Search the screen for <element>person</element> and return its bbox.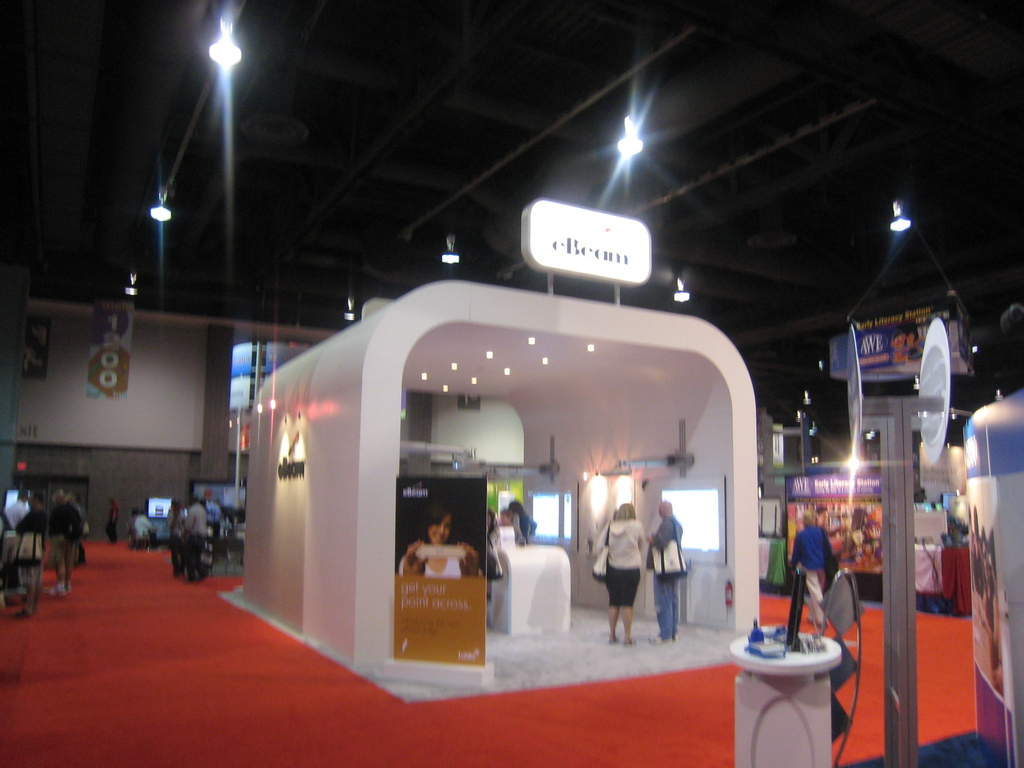
Found: 45:486:88:596.
